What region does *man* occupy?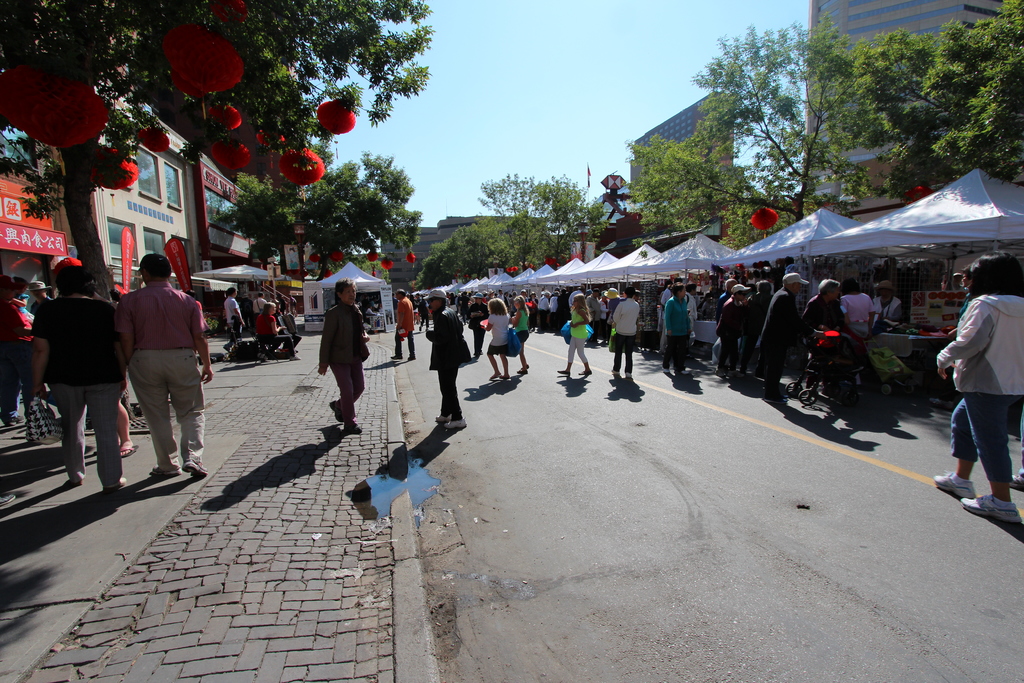
detection(611, 286, 638, 381).
